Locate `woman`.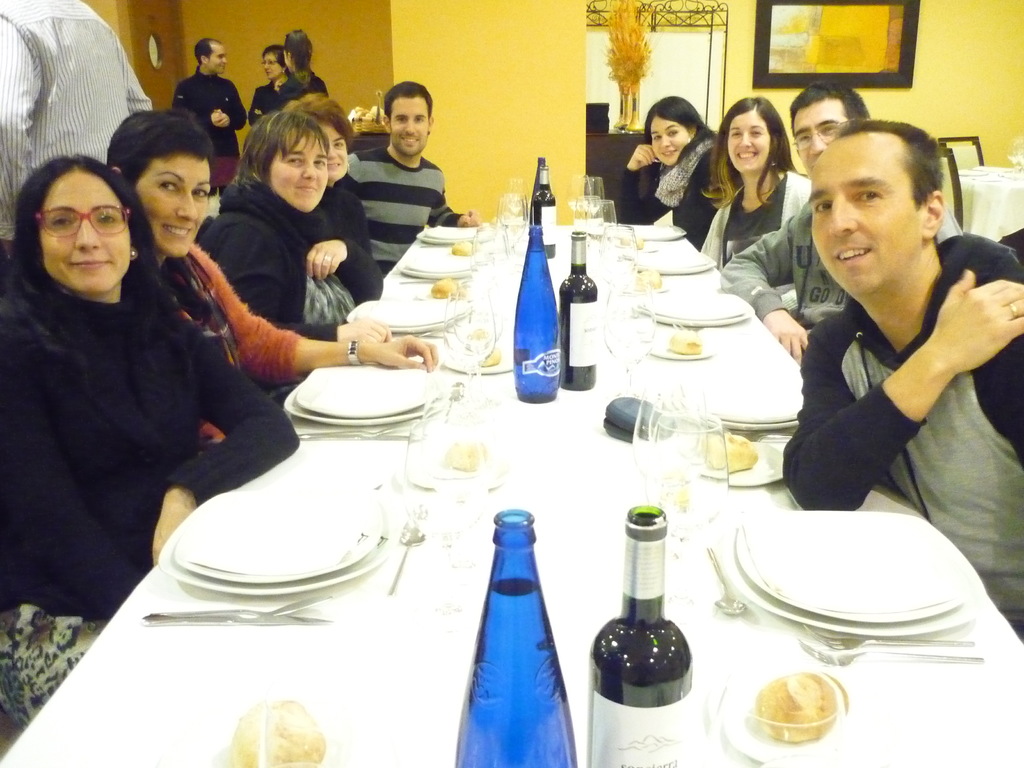
Bounding box: 102:109:433:446.
